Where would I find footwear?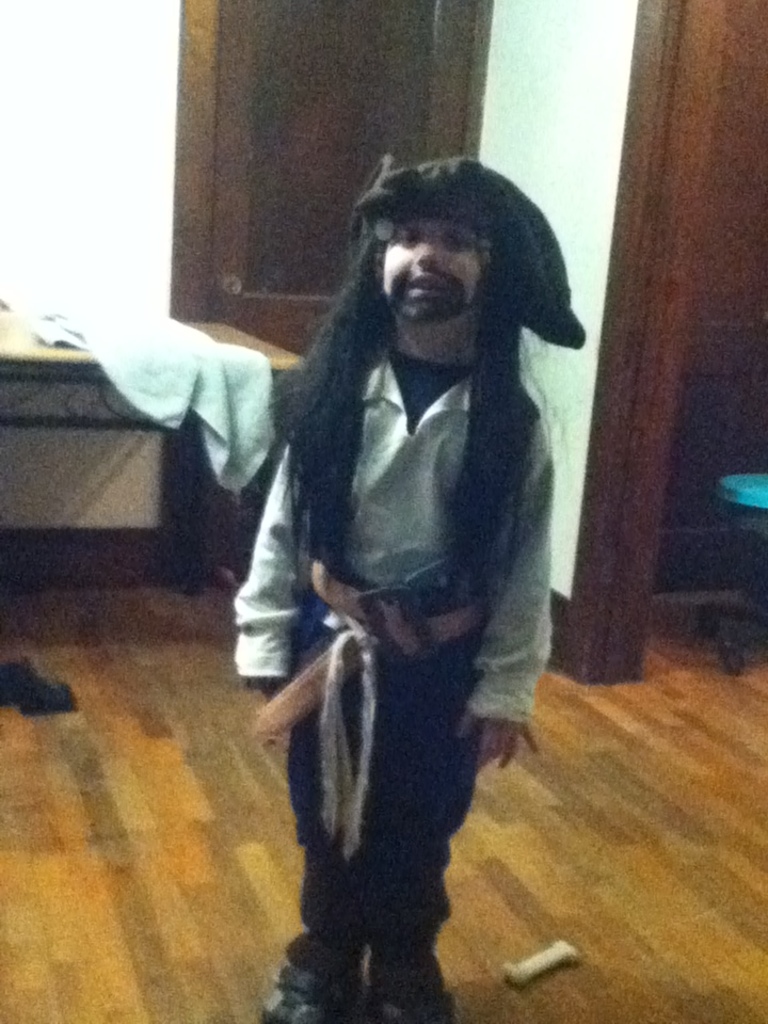
At [x1=262, y1=953, x2=338, y2=1015].
